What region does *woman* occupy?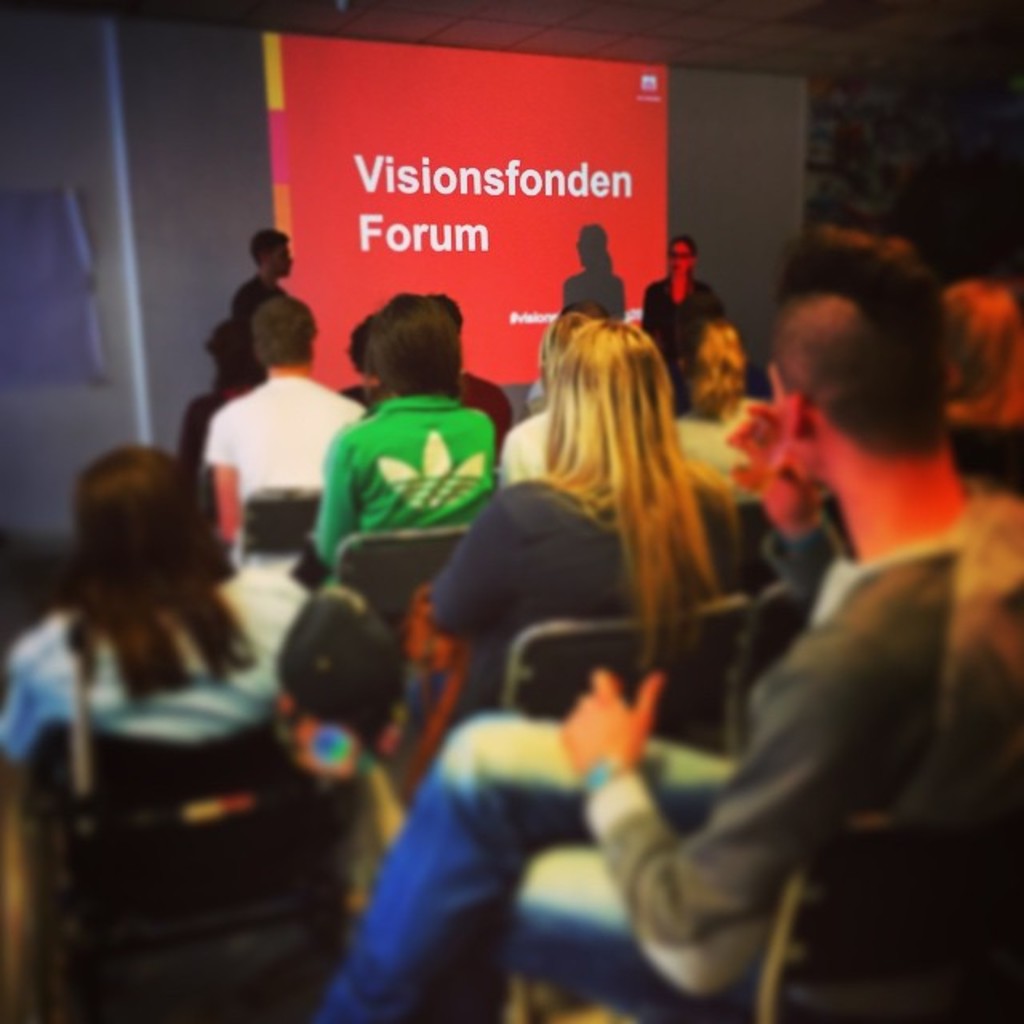
[813,261,1022,570].
